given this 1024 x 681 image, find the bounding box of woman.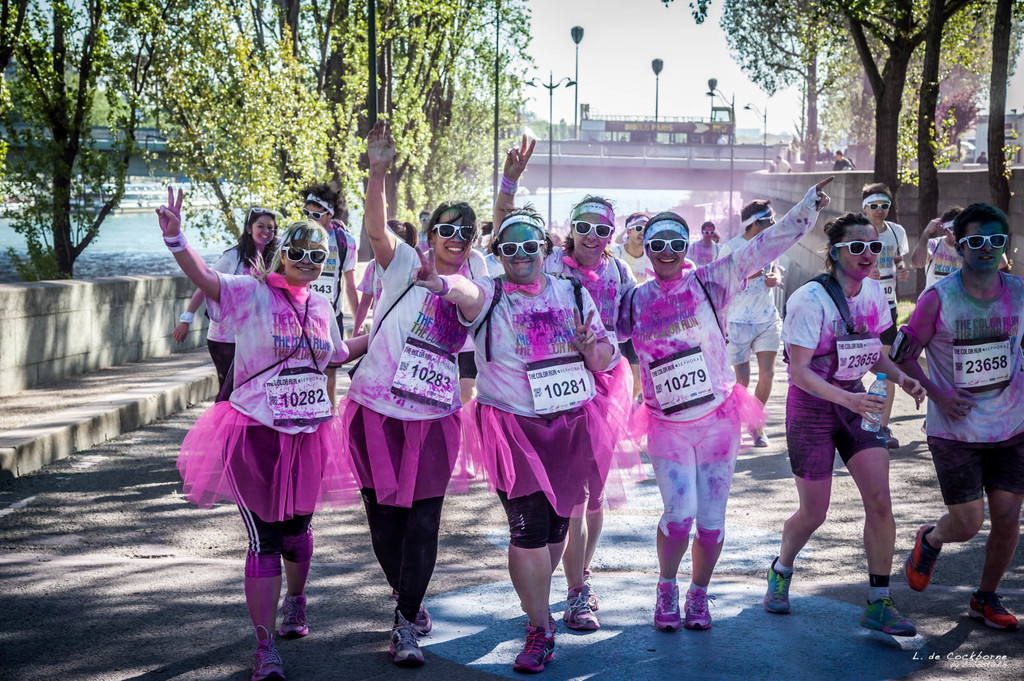
detection(612, 214, 655, 408).
